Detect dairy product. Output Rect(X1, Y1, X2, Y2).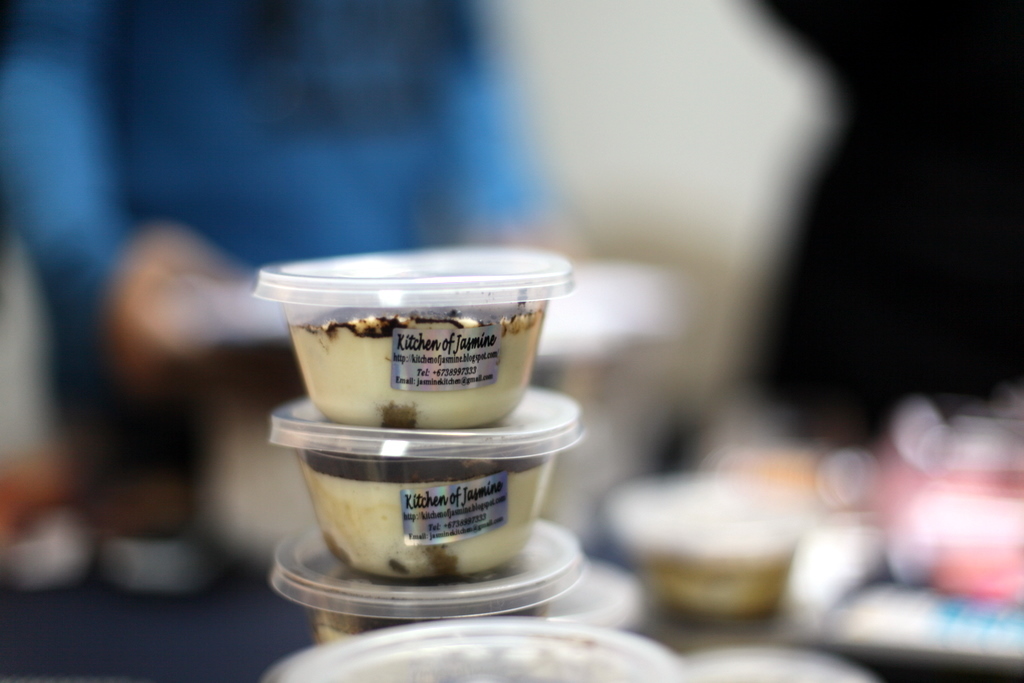
Rect(280, 246, 556, 434).
